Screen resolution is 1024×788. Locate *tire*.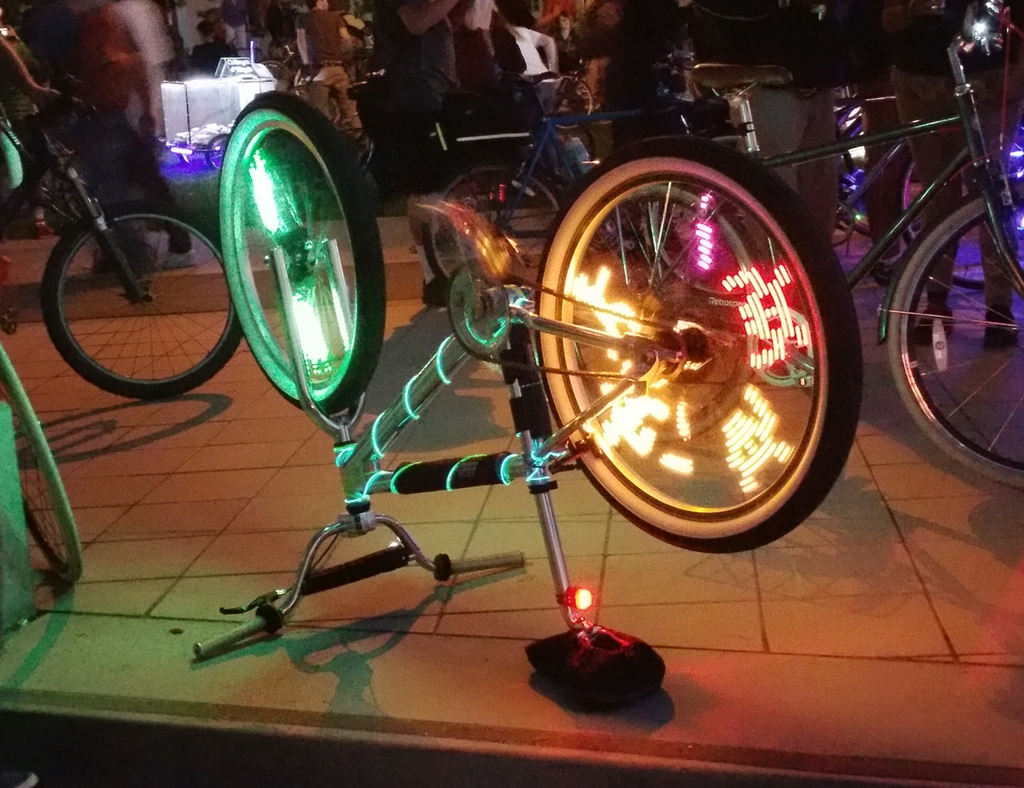
rect(0, 341, 83, 583).
